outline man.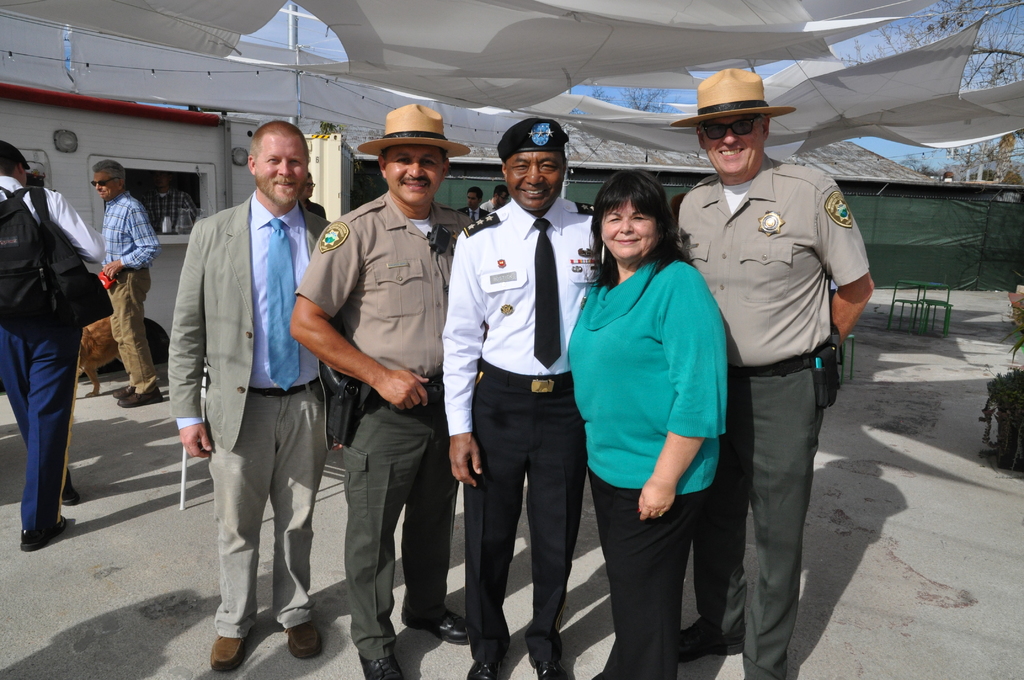
Outline: box(675, 61, 874, 679).
